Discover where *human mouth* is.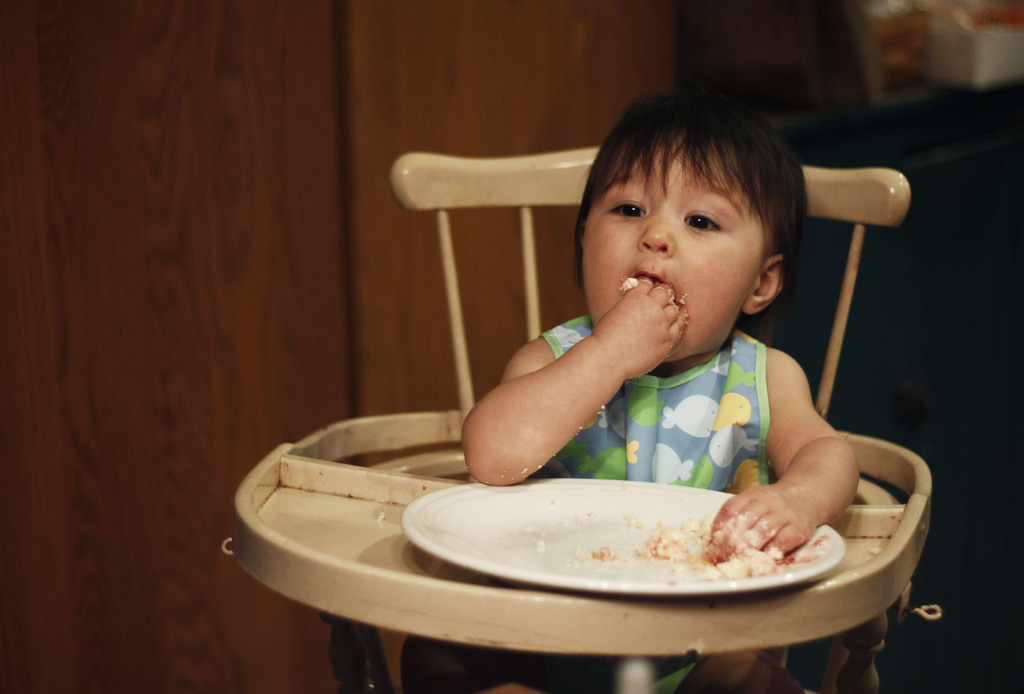
Discovered at (x1=628, y1=268, x2=669, y2=285).
